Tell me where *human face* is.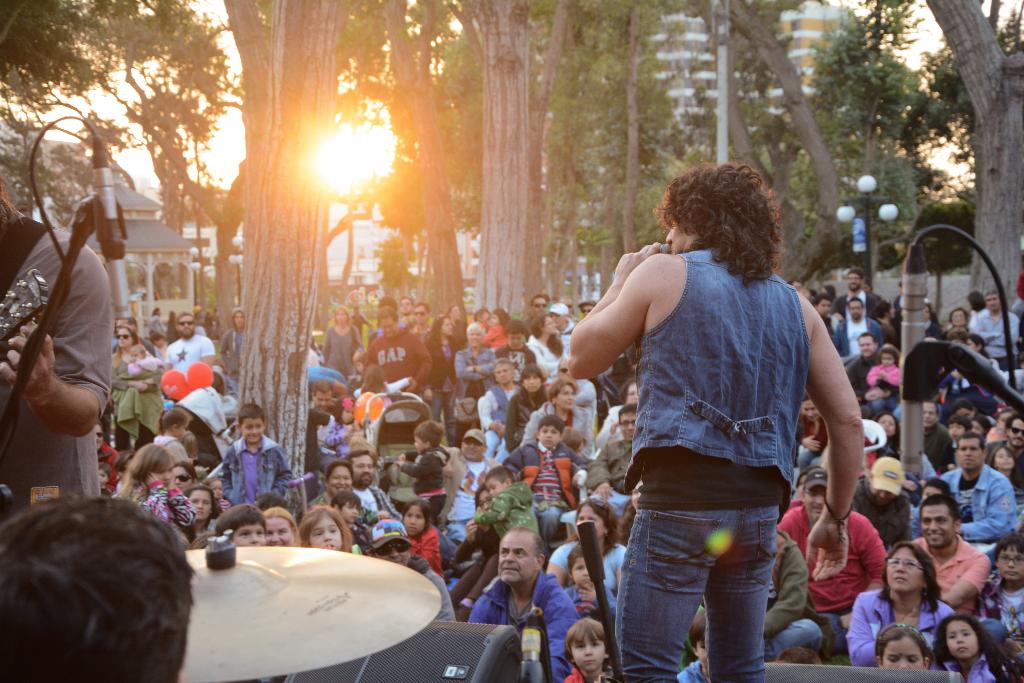
*human face* is at bbox=(954, 407, 972, 421).
